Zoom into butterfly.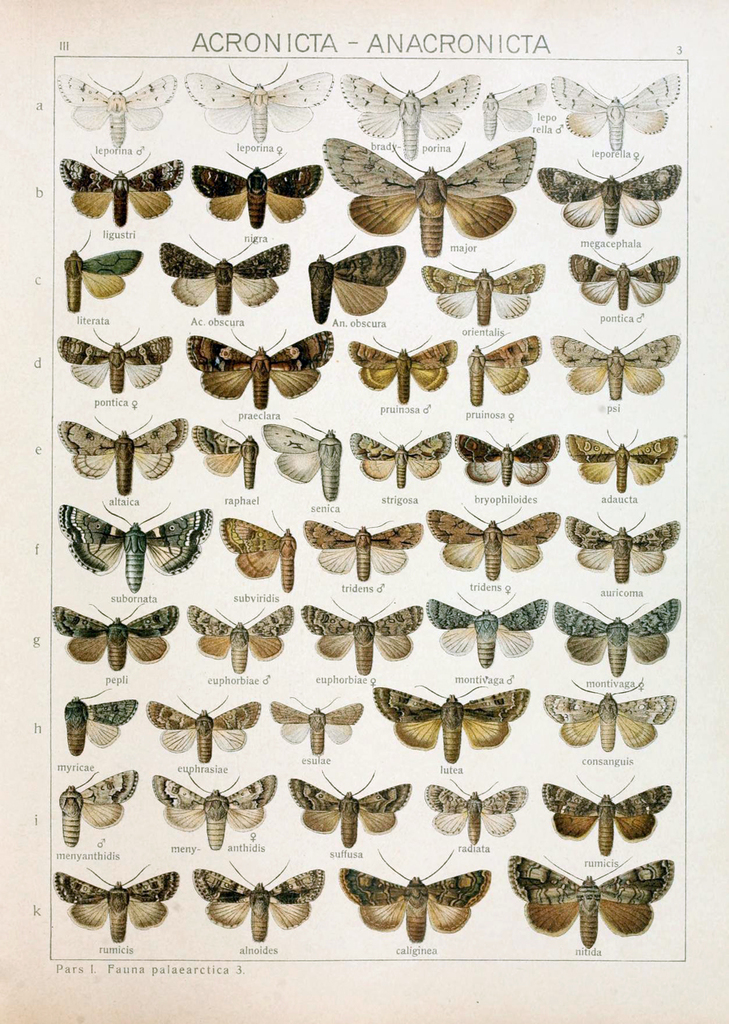
Zoom target: (296,514,427,581).
